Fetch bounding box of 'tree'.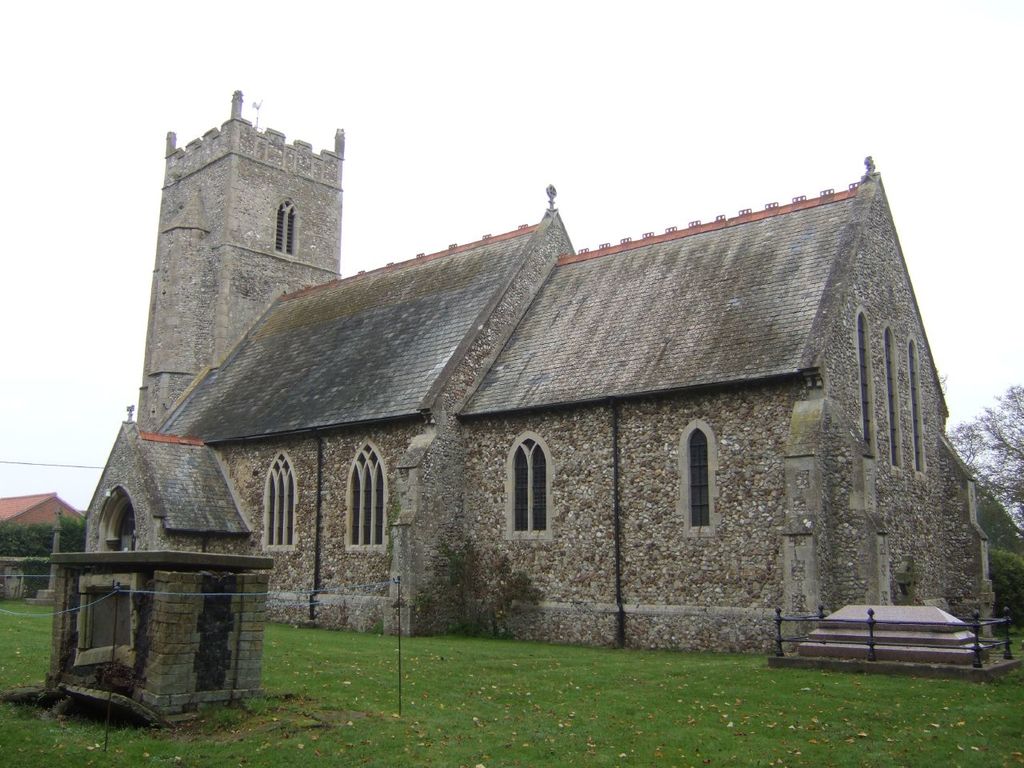
Bbox: box(944, 386, 1023, 538).
